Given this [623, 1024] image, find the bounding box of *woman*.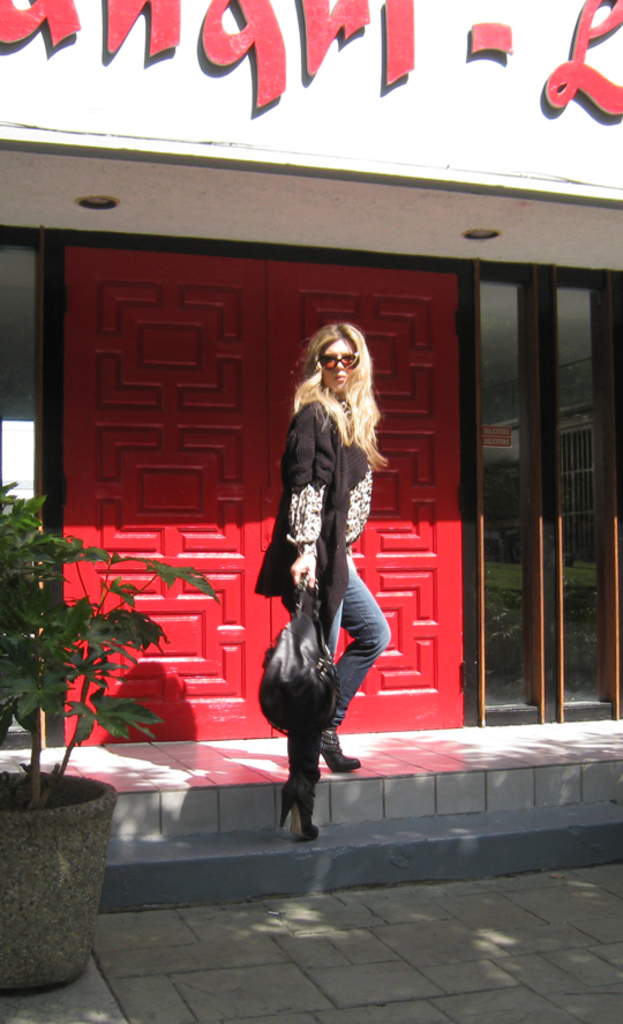
(x1=235, y1=298, x2=404, y2=760).
